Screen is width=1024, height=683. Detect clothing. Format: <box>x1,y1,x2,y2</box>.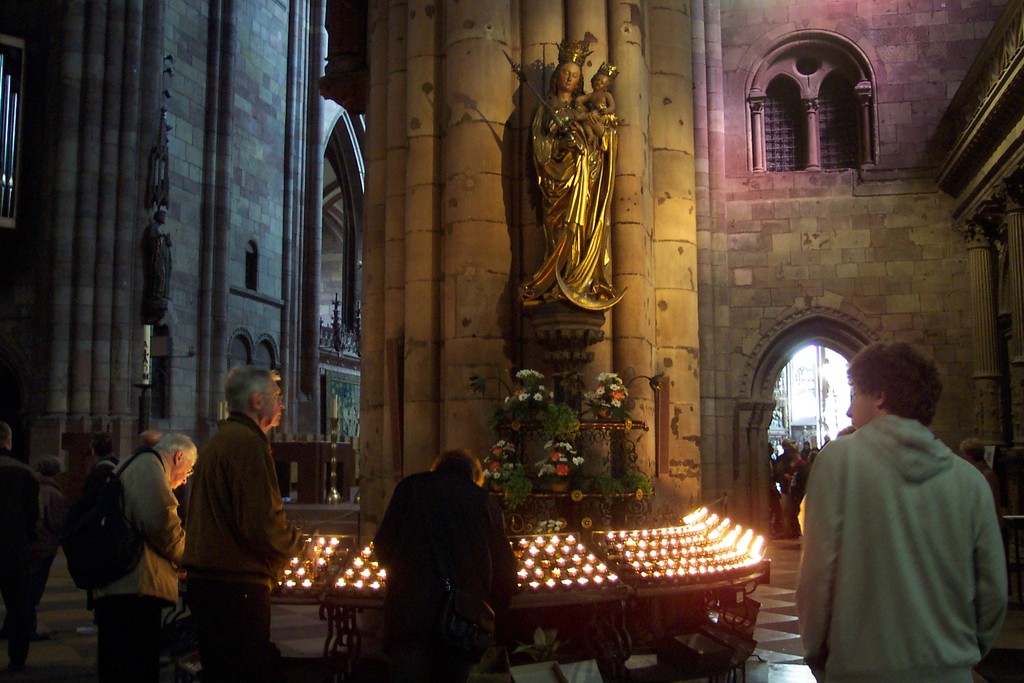
<box>524,84,626,309</box>.
